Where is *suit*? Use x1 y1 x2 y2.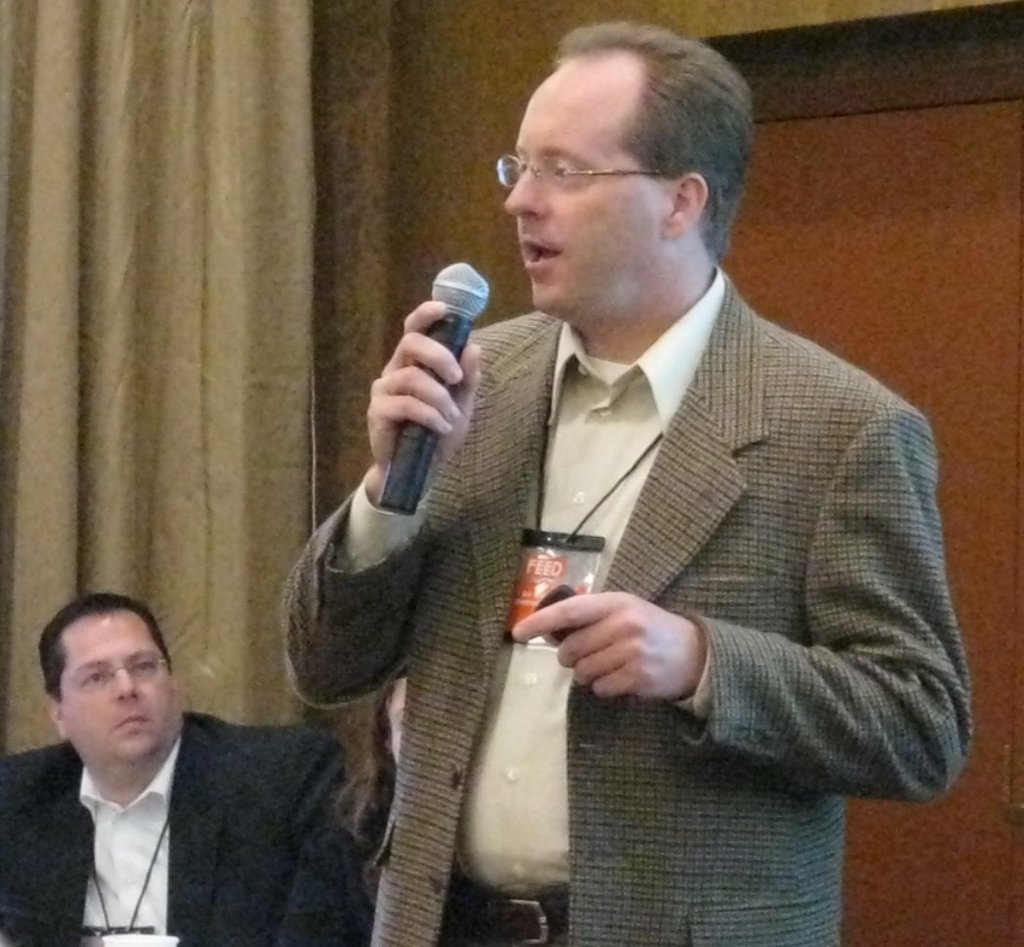
0 715 366 946.
